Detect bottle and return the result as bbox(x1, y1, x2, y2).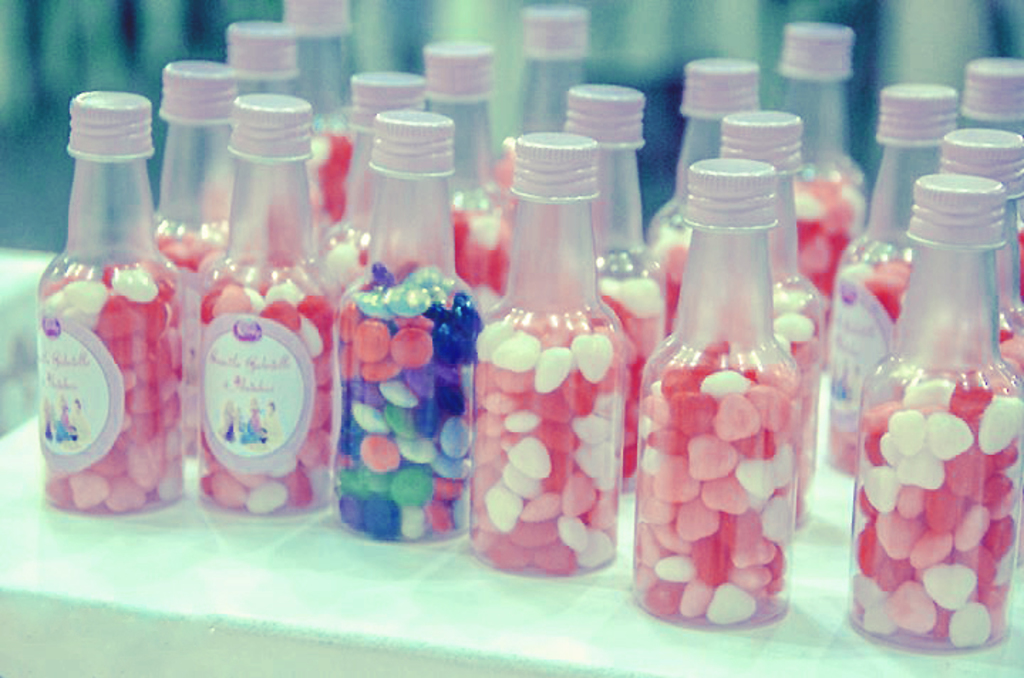
bbox(496, 0, 604, 168).
